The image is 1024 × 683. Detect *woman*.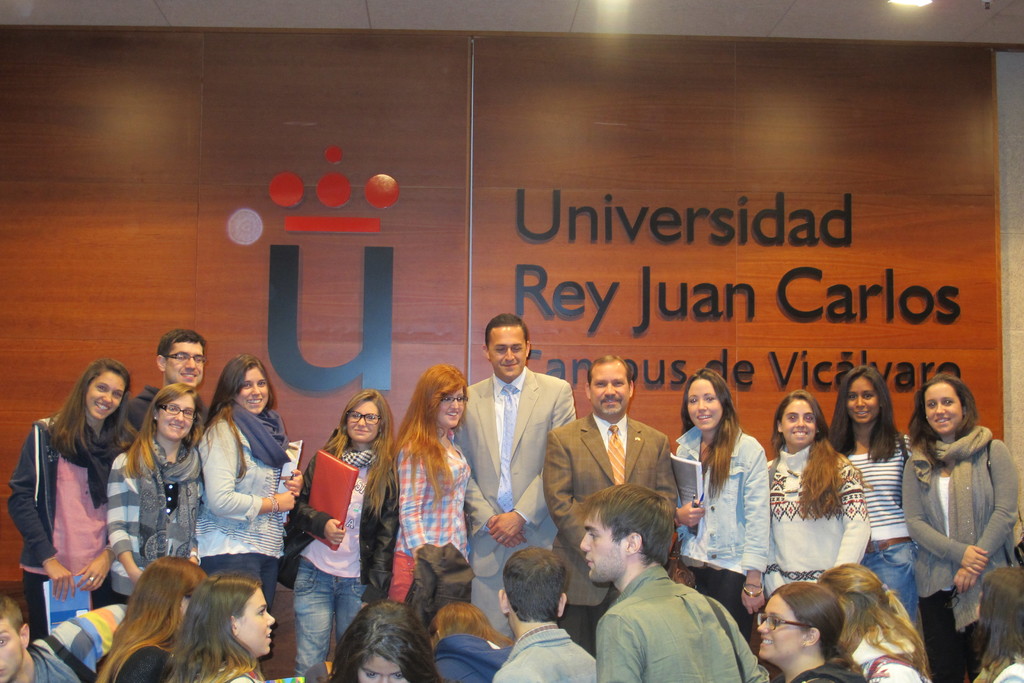
Detection: bbox=[374, 365, 483, 628].
